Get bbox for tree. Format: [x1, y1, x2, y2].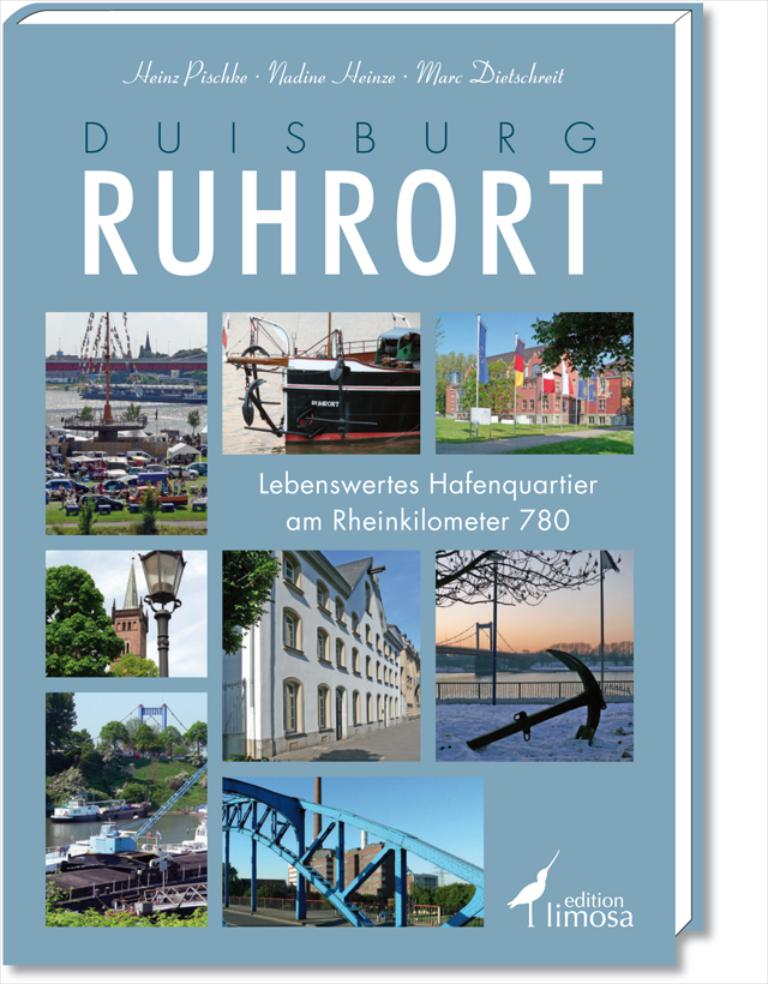
[119, 404, 155, 430].
